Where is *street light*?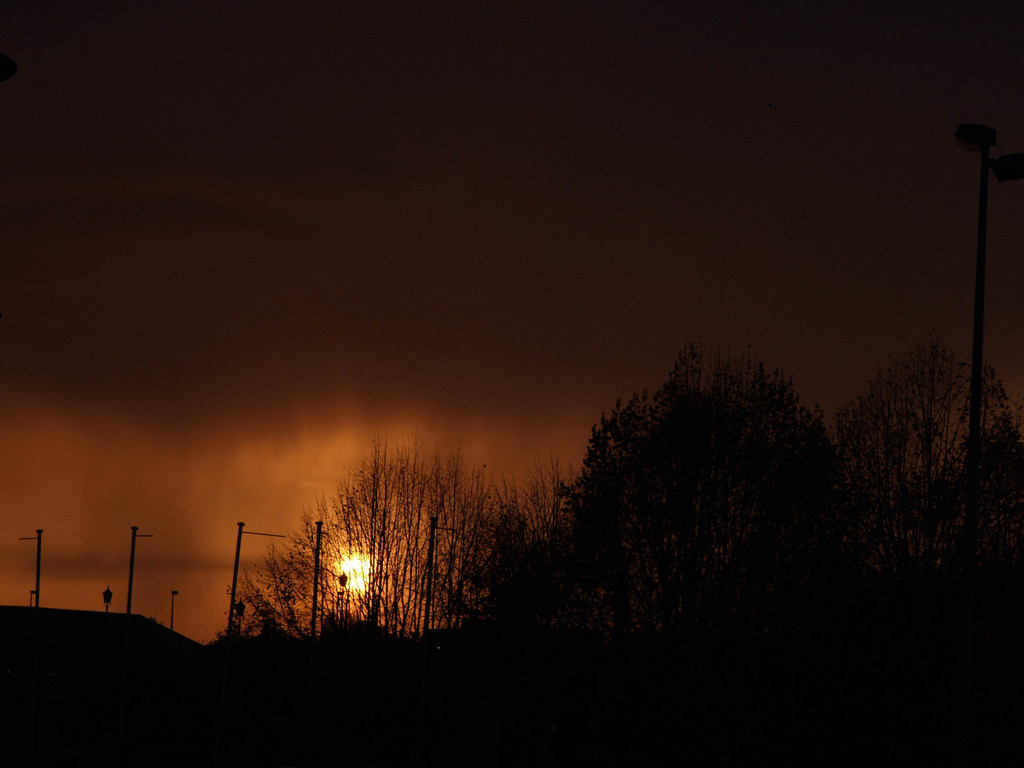
[29,589,42,605].
